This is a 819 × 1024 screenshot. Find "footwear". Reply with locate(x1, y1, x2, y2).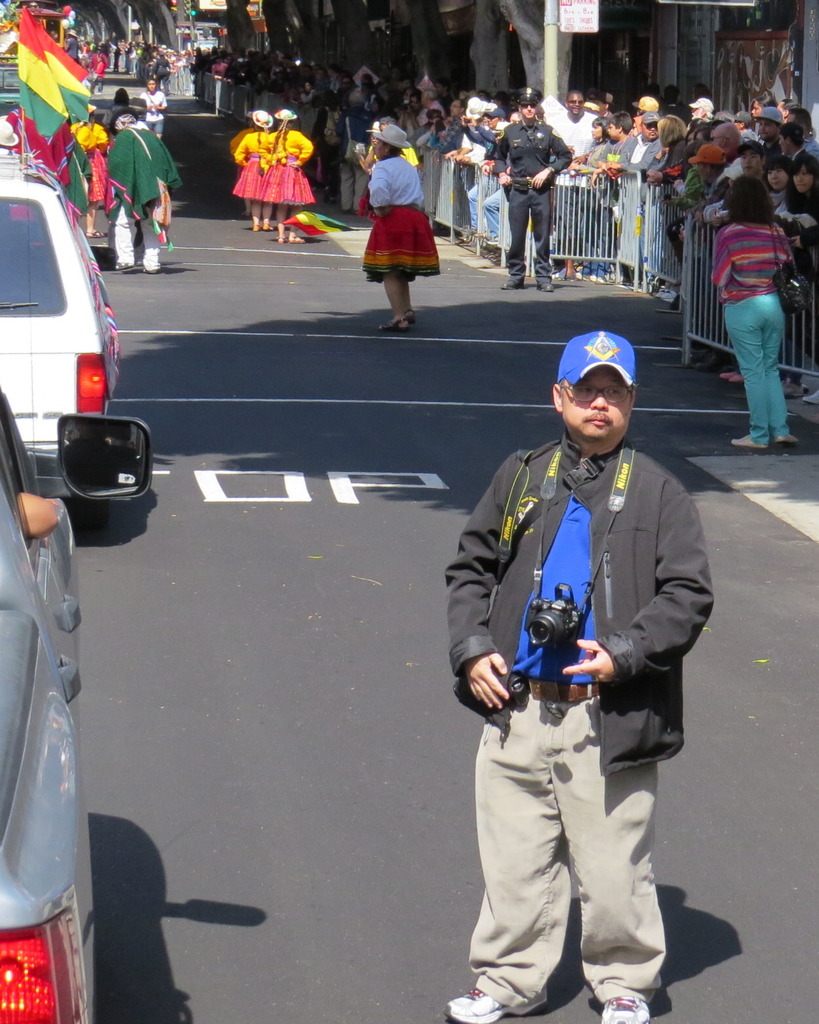
locate(594, 274, 603, 284).
